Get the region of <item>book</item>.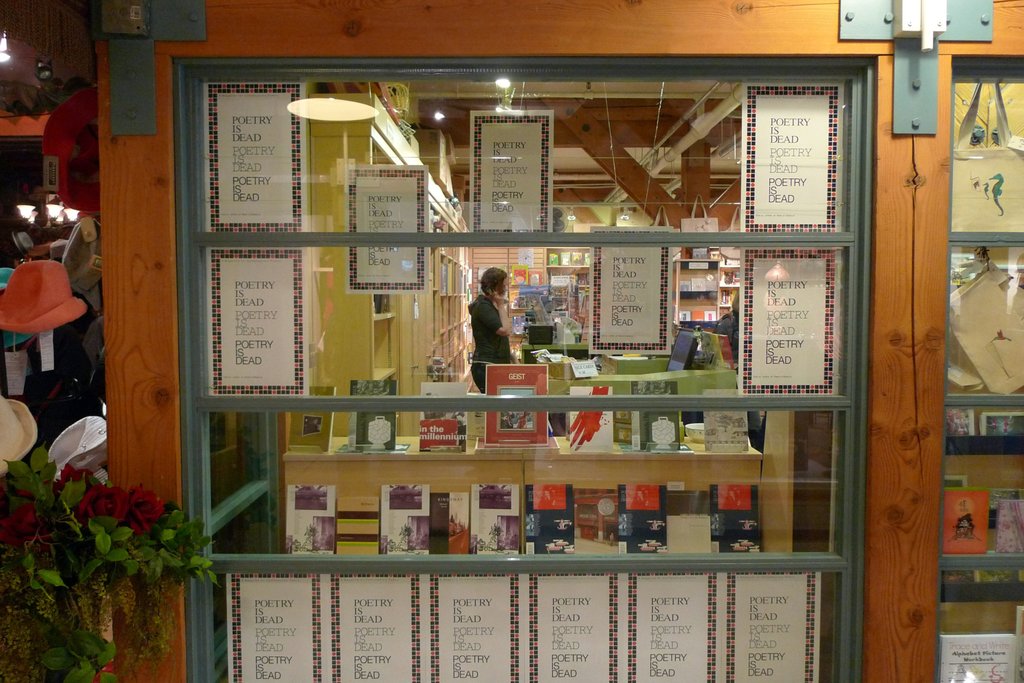
box=[524, 479, 581, 551].
